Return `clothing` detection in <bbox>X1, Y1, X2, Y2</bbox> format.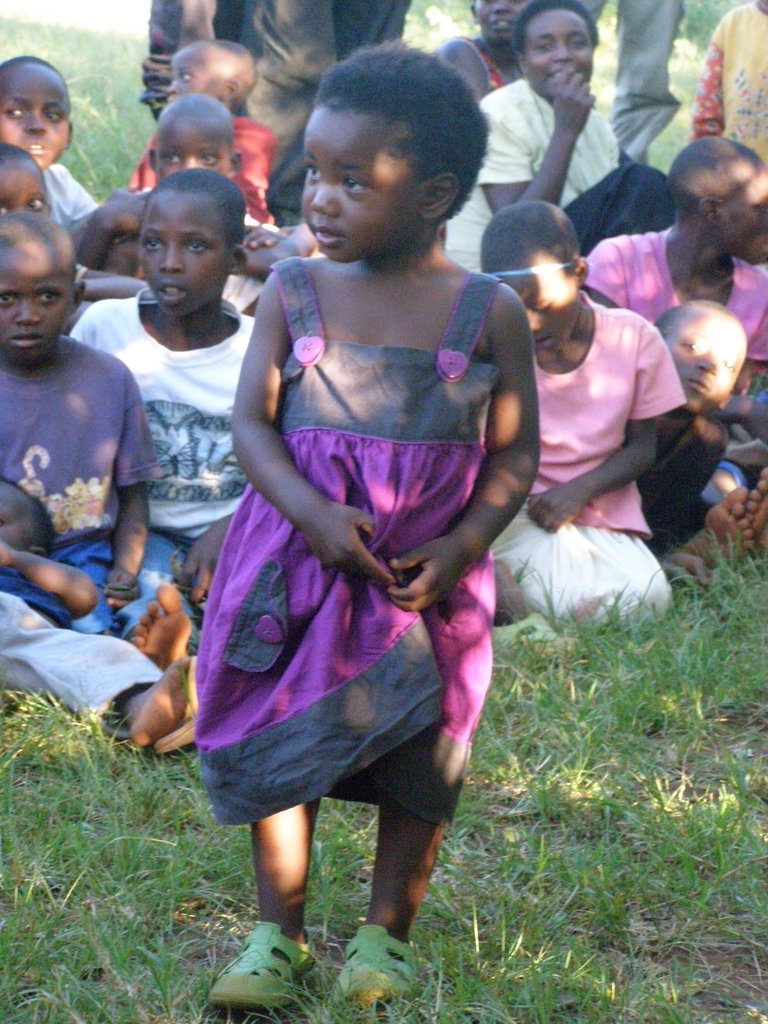
<bbox>570, 0, 677, 154</bbox>.
